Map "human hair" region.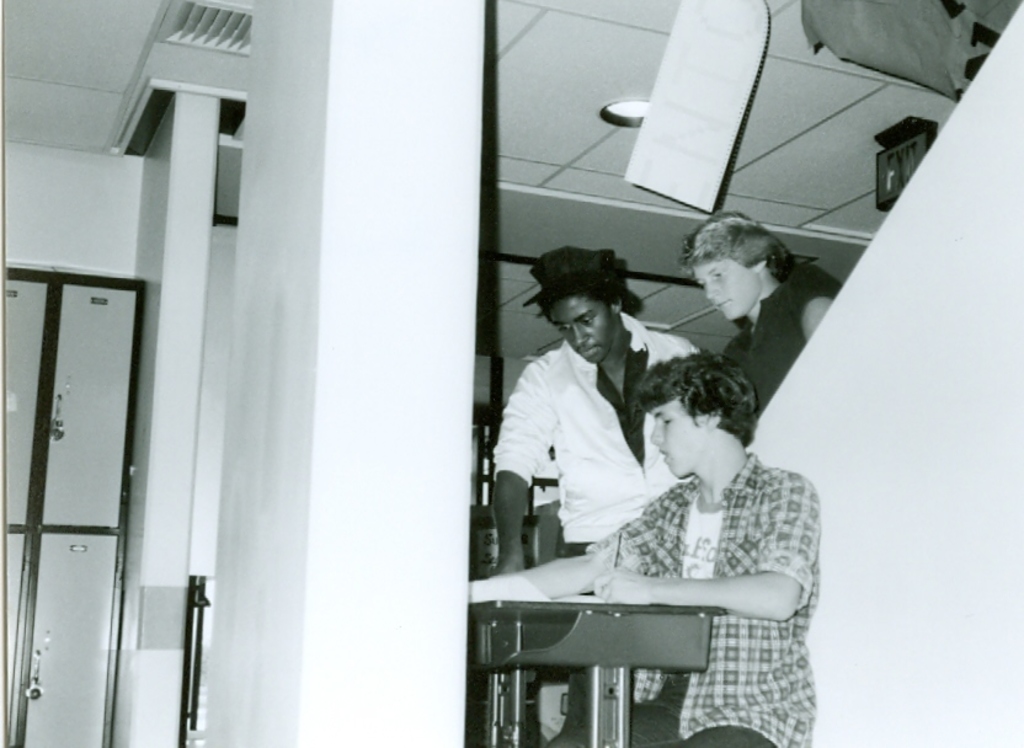
Mapped to BBox(539, 247, 649, 349).
